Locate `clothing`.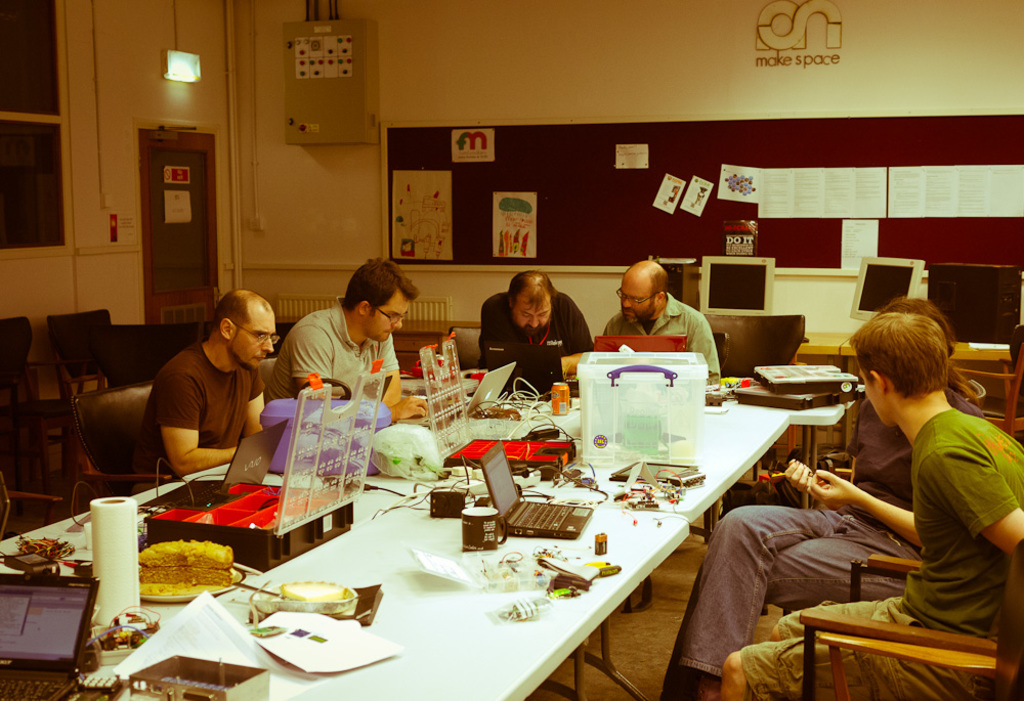
Bounding box: <box>660,364,992,700</box>.
